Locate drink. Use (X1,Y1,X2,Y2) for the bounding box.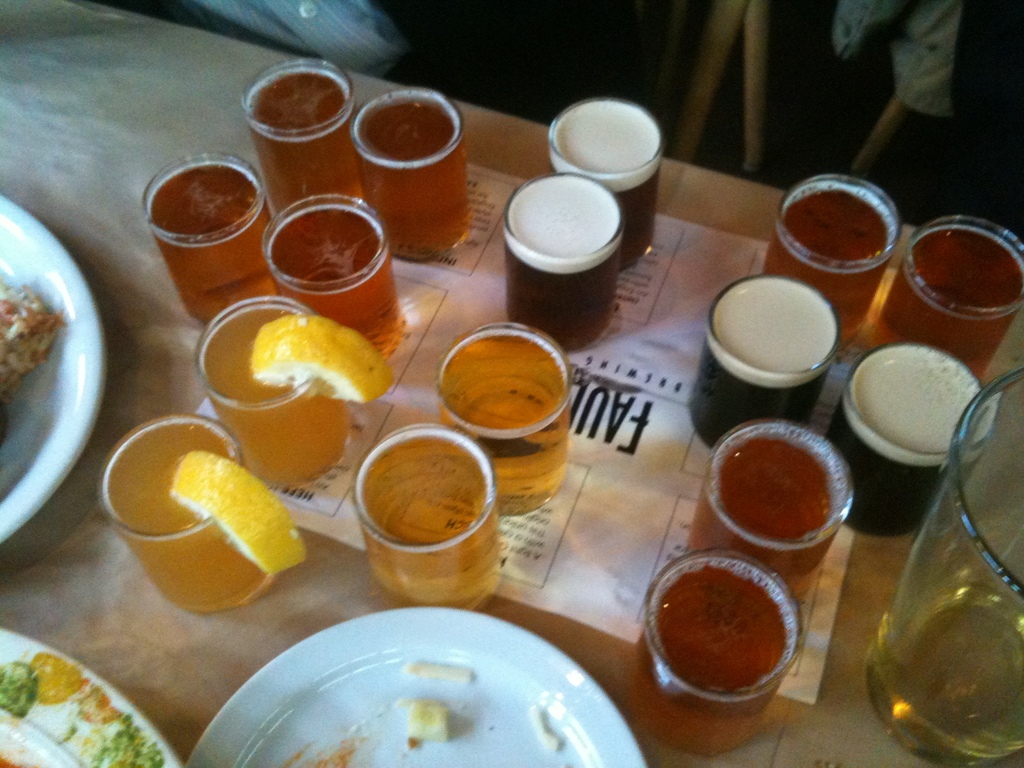
(504,168,619,356).
